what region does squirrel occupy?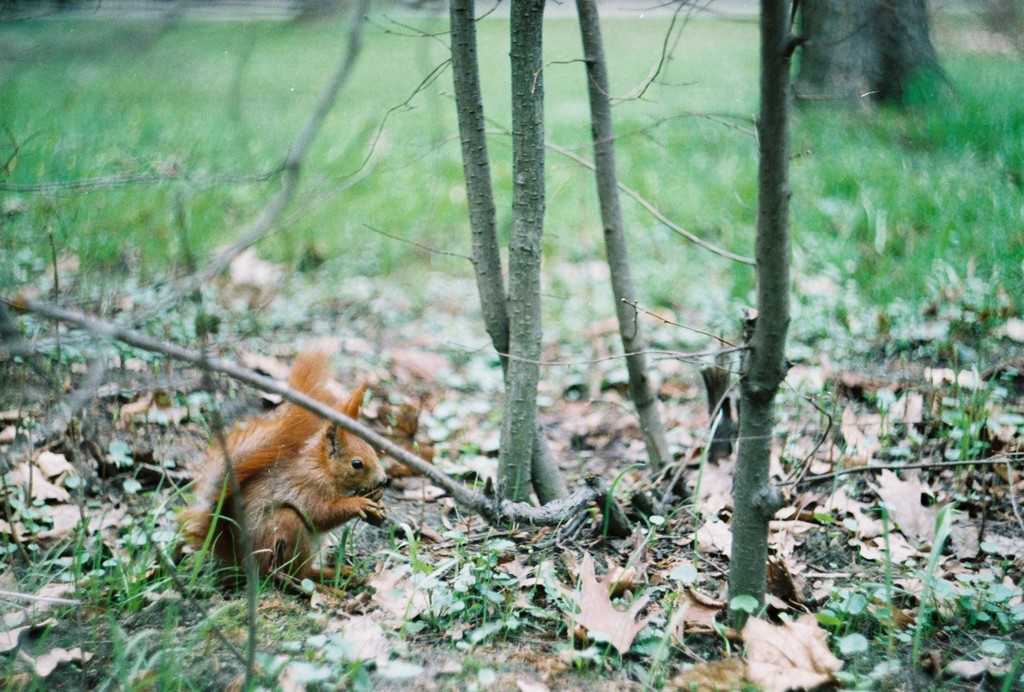
(left=178, top=348, right=393, bottom=592).
